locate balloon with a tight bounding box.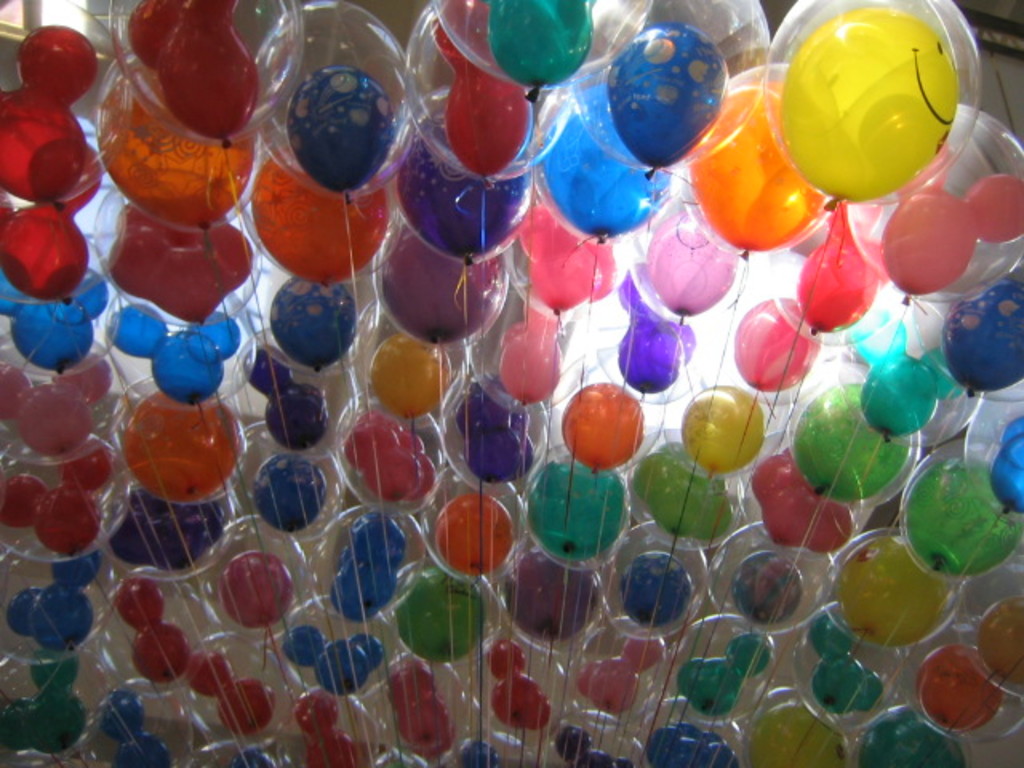
bbox=[597, 514, 707, 638].
